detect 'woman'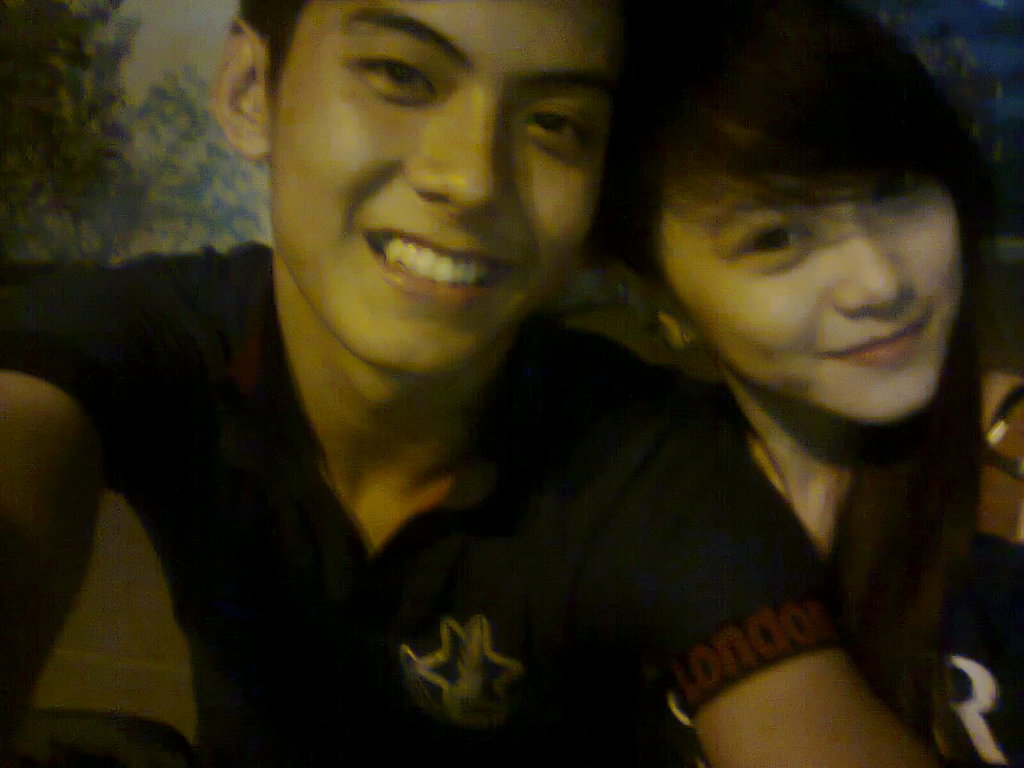
region(586, 0, 1023, 767)
